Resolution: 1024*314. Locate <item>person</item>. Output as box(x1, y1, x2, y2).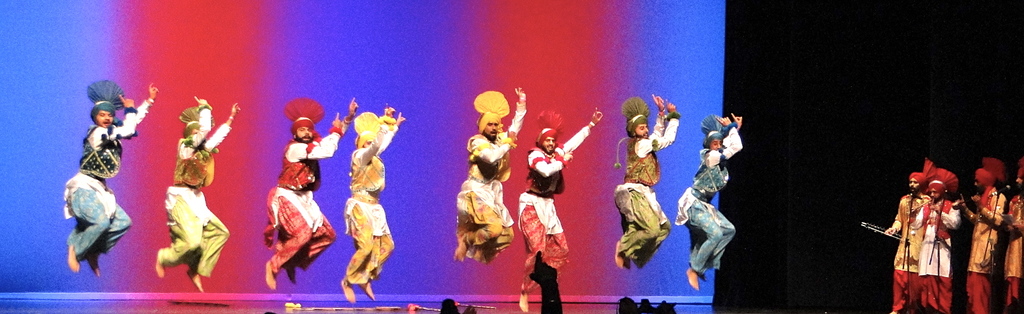
box(868, 166, 941, 311).
